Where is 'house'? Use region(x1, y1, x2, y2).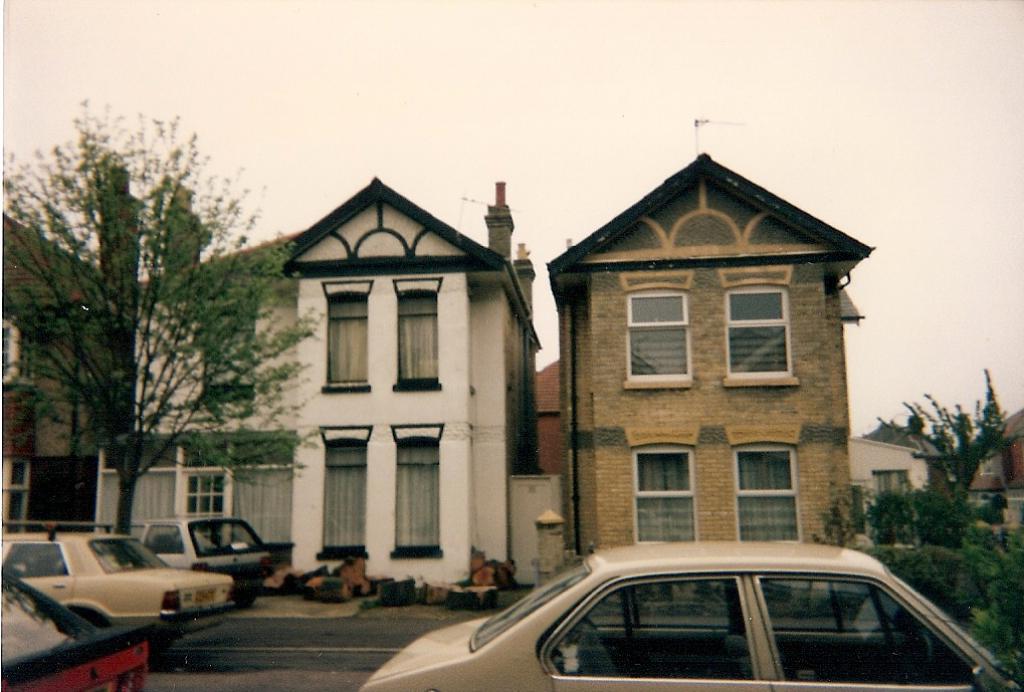
region(2, 208, 108, 536).
